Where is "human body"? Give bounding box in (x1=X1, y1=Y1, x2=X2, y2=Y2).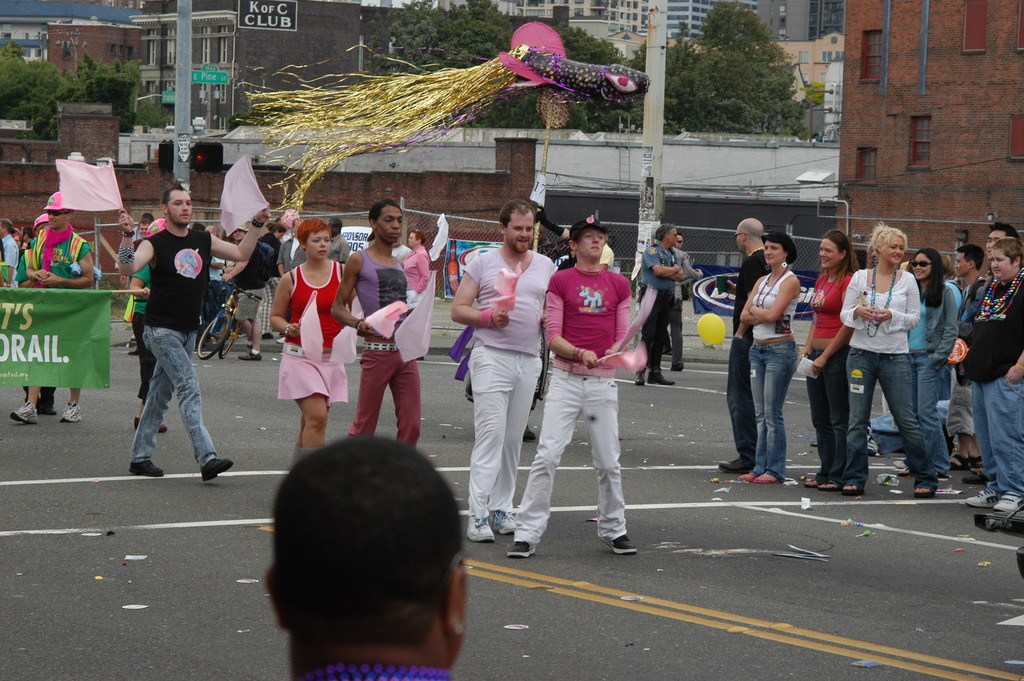
(x1=504, y1=260, x2=643, y2=561).
